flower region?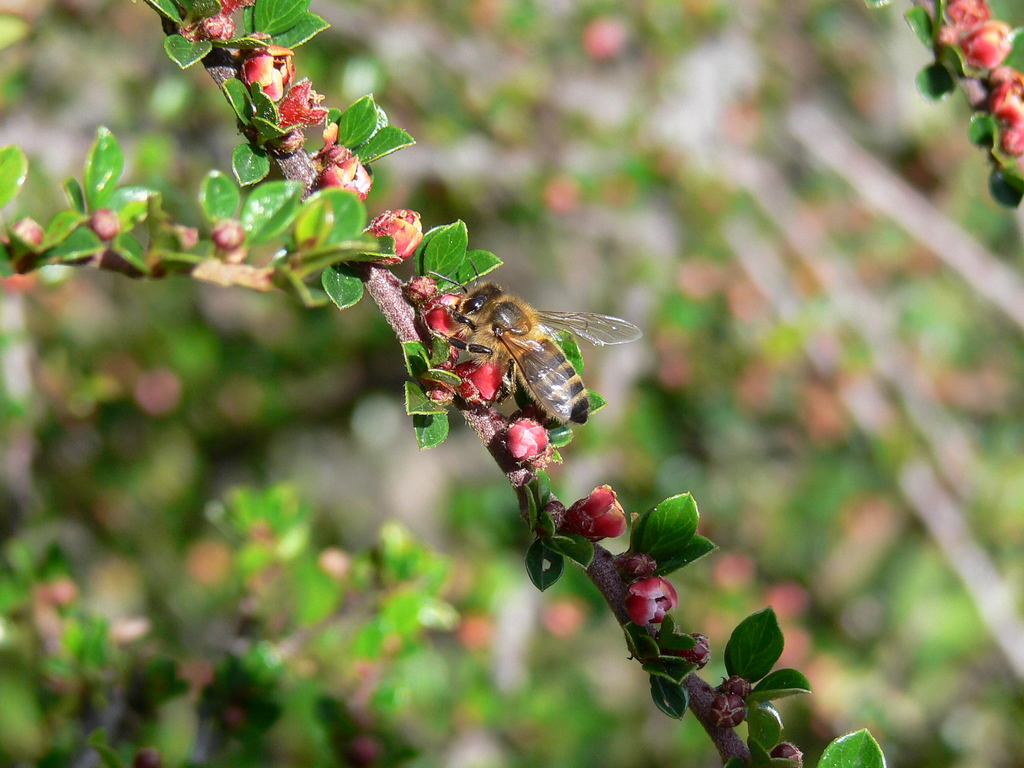
bbox=(562, 484, 632, 542)
